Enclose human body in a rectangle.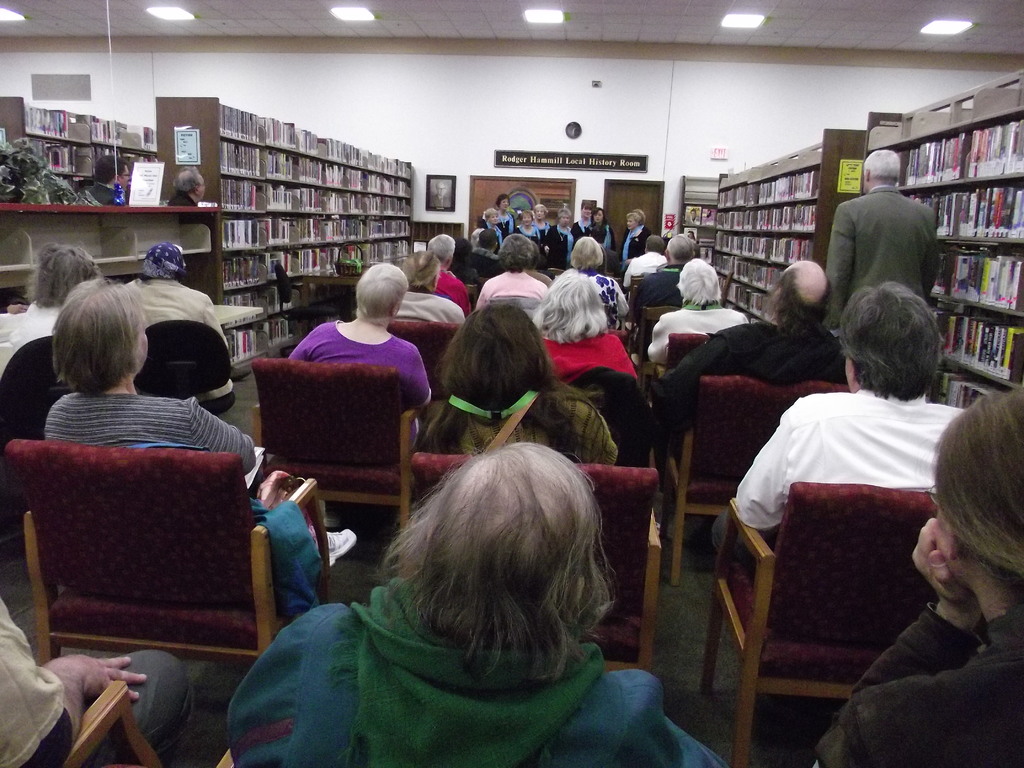
detection(815, 383, 1023, 767).
